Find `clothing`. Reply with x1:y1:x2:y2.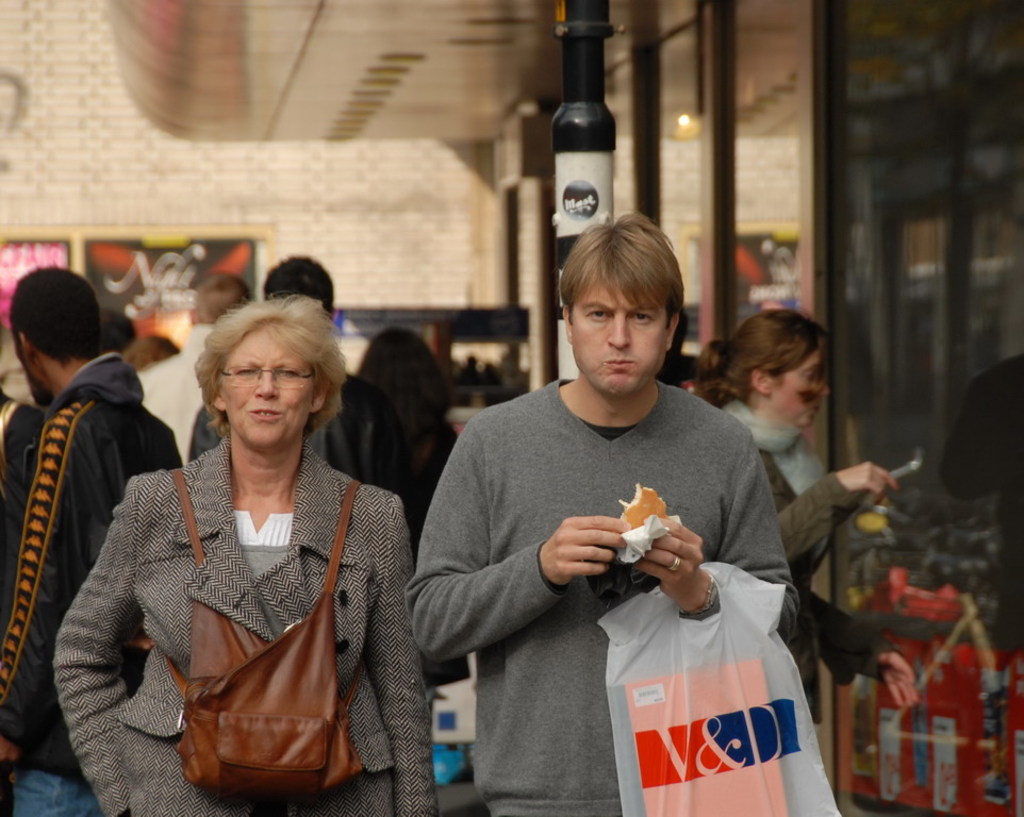
184:363:414:517.
